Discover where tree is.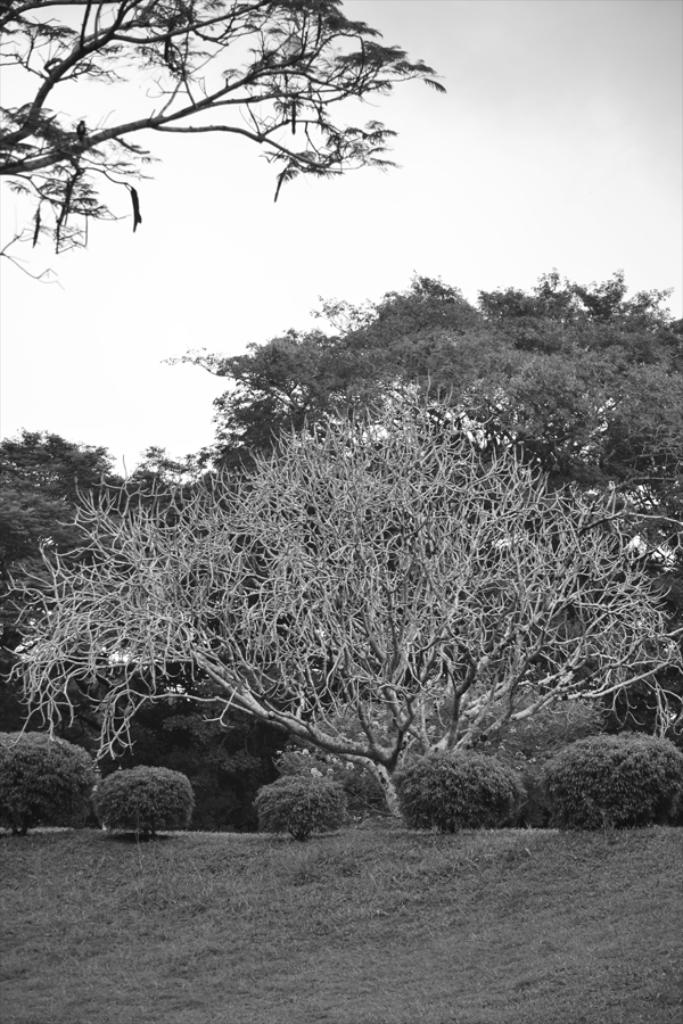
Discovered at {"left": 151, "top": 263, "right": 608, "bottom": 478}.
